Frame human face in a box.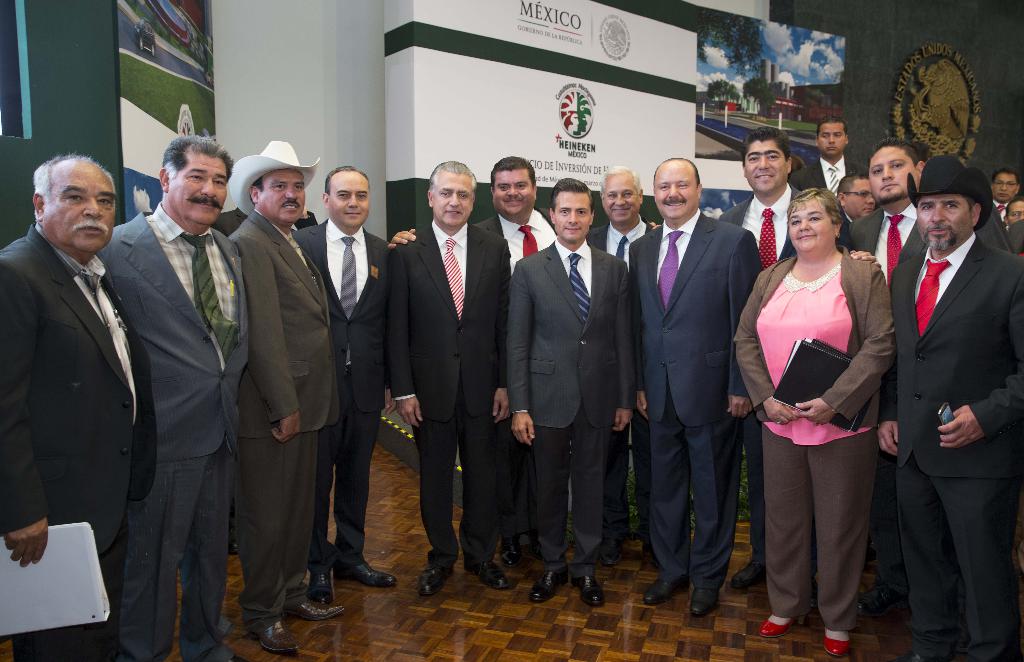
pyautogui.locateOnScreen(817, 119, 846, 157).
